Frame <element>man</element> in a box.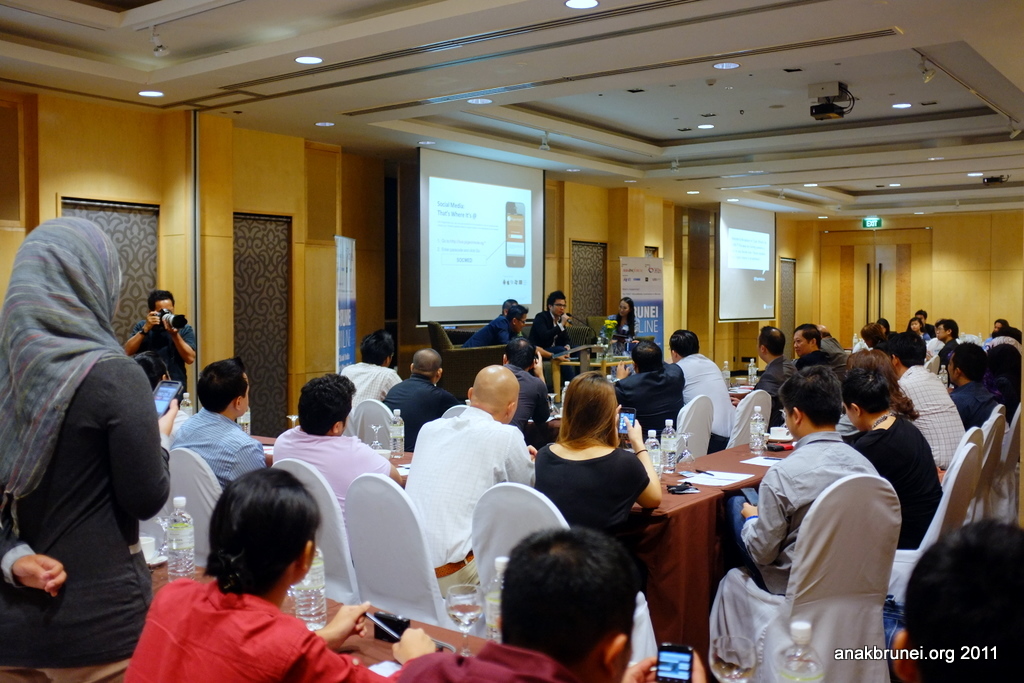
(x1=718, y1=362, x2=870, y2=601).
